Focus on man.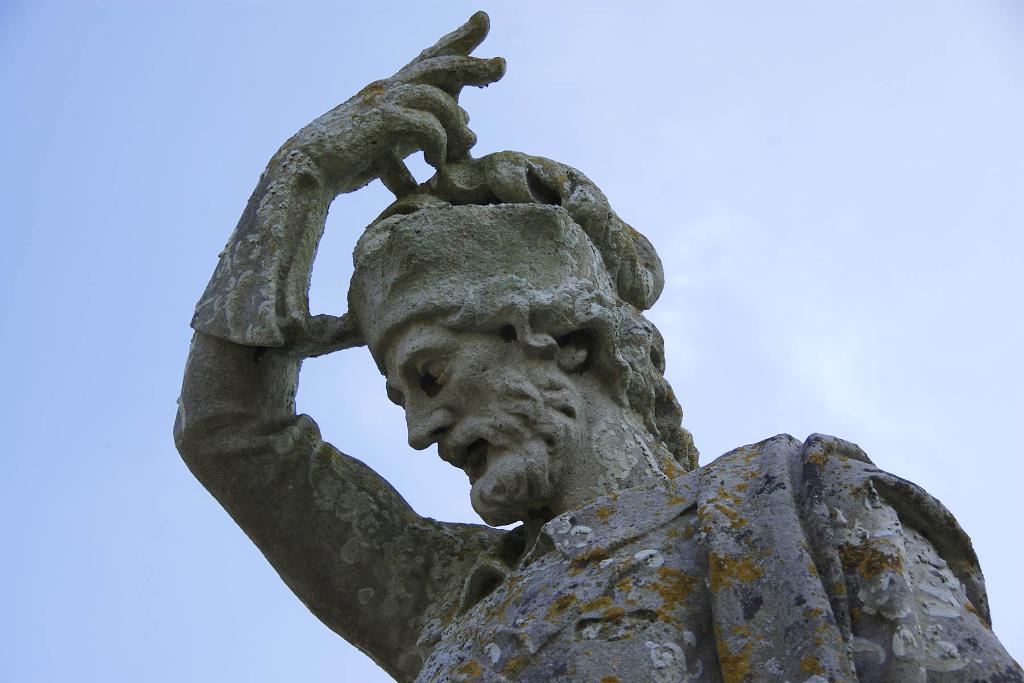
Focused at crop(168, 11, 1023, 682).
